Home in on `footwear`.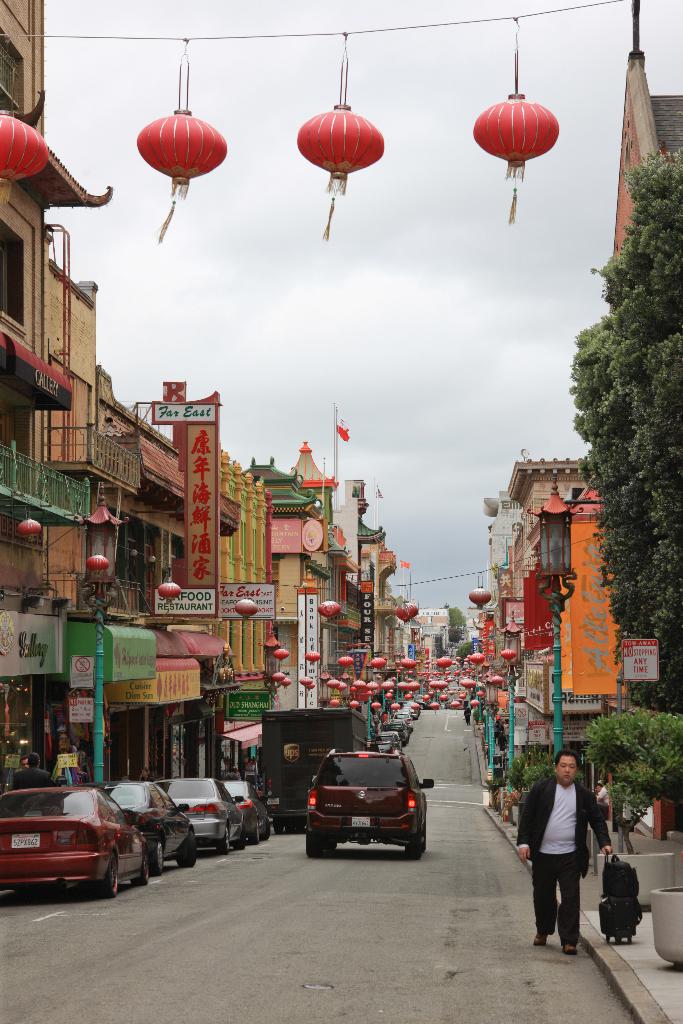
Homed in at {"left": 531, "top": 931, "right": 548, "bottom": 947}.
